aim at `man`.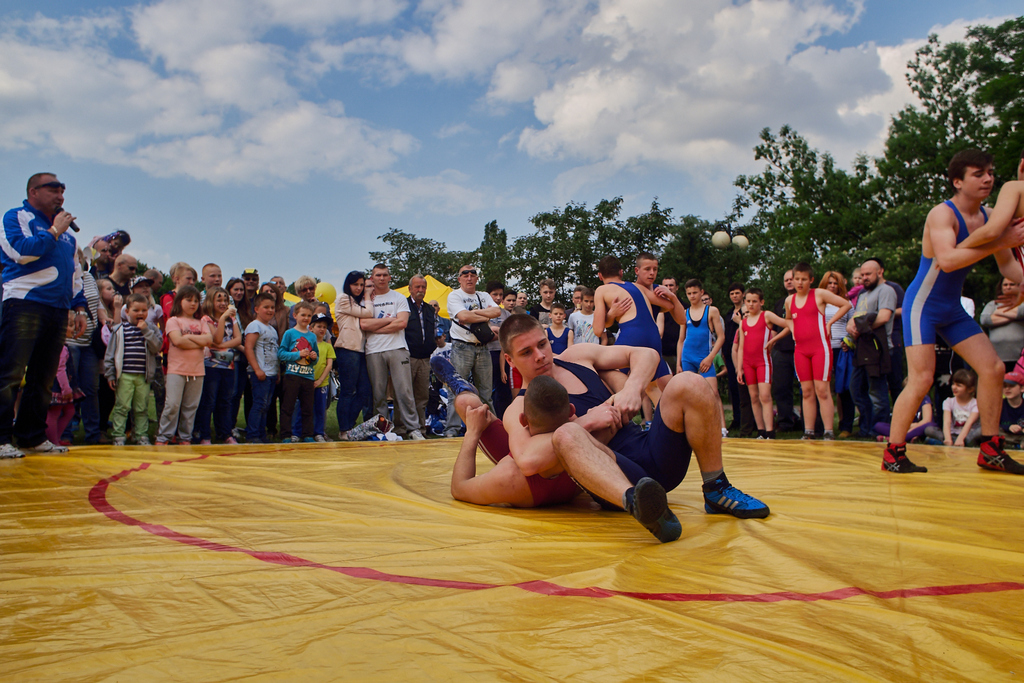
Aimed at box=[404, 273, 440, 428].
